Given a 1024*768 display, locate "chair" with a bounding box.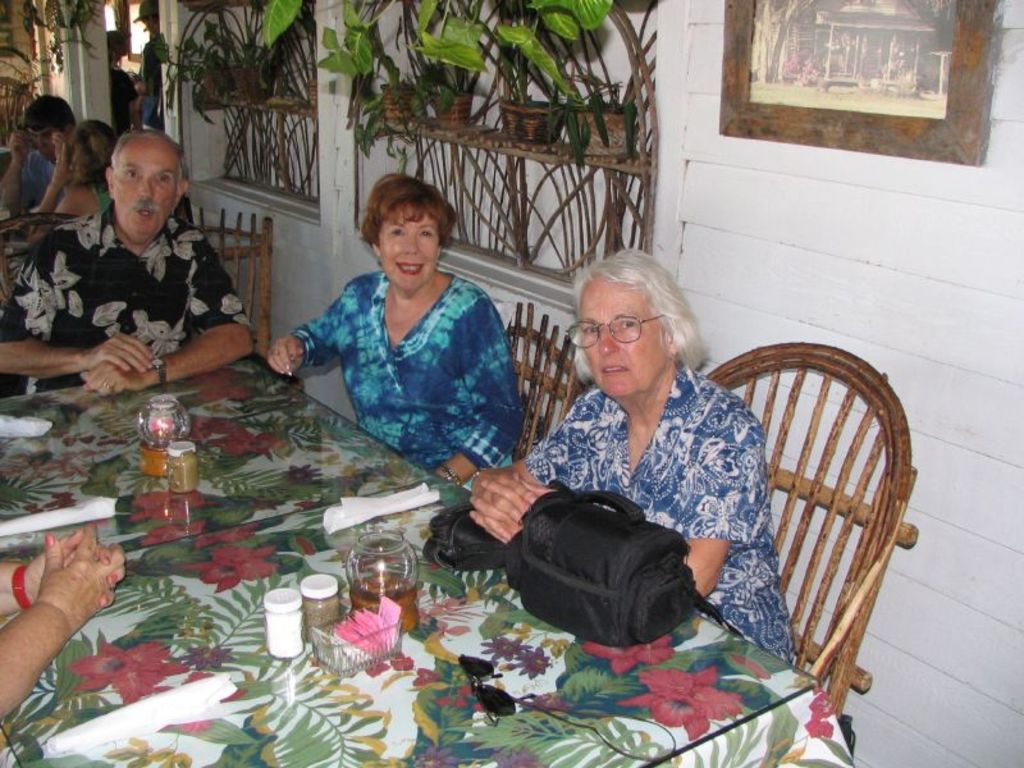
Located: box(508, 294, 595, 453).
